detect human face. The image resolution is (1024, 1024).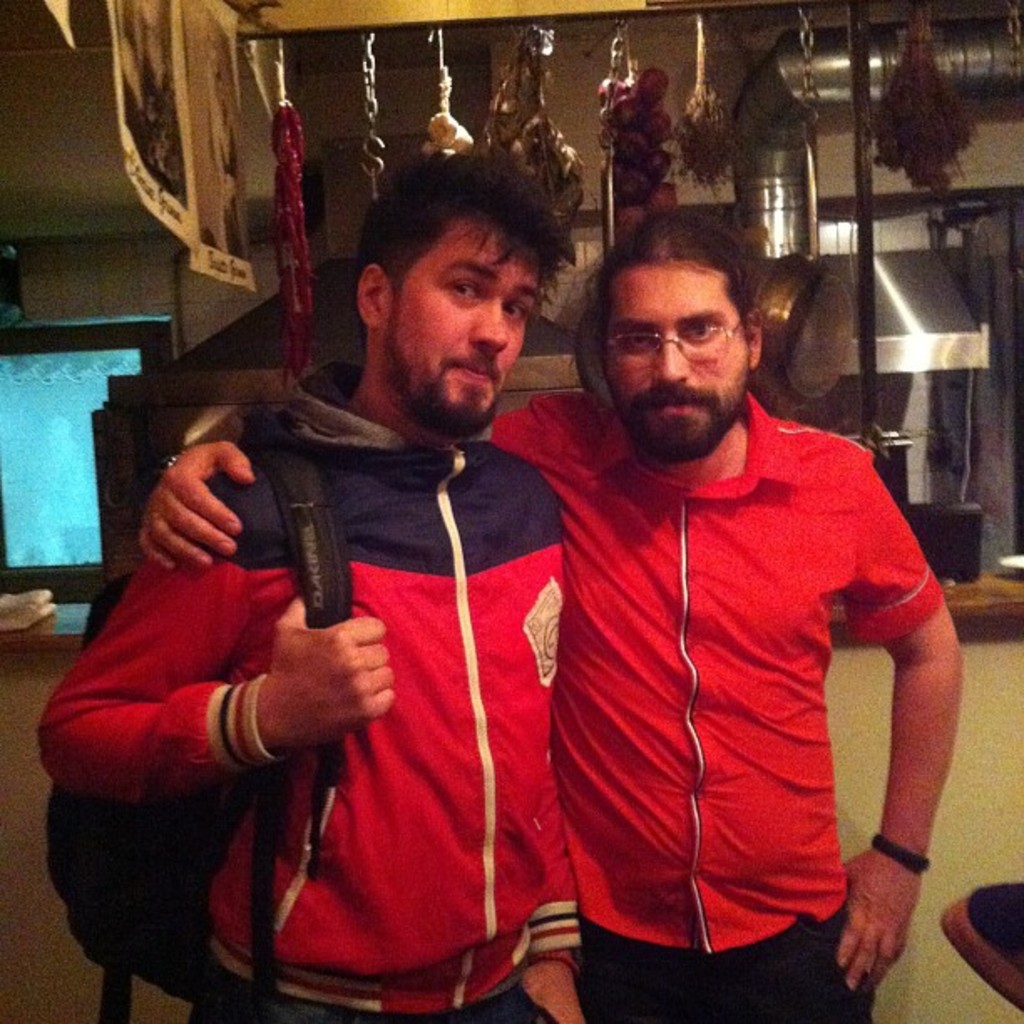
{"left": 607, "top": 254, "right": 750, "bottom": 453}.
